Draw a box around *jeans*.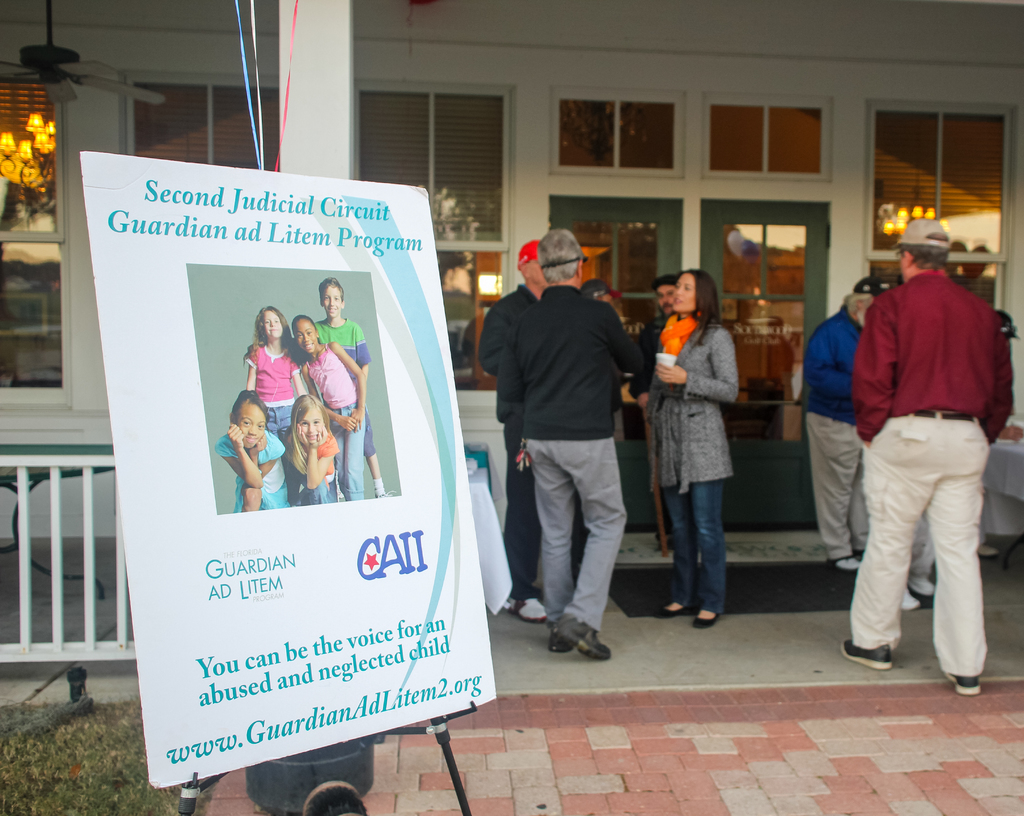
528 437 628 632.
